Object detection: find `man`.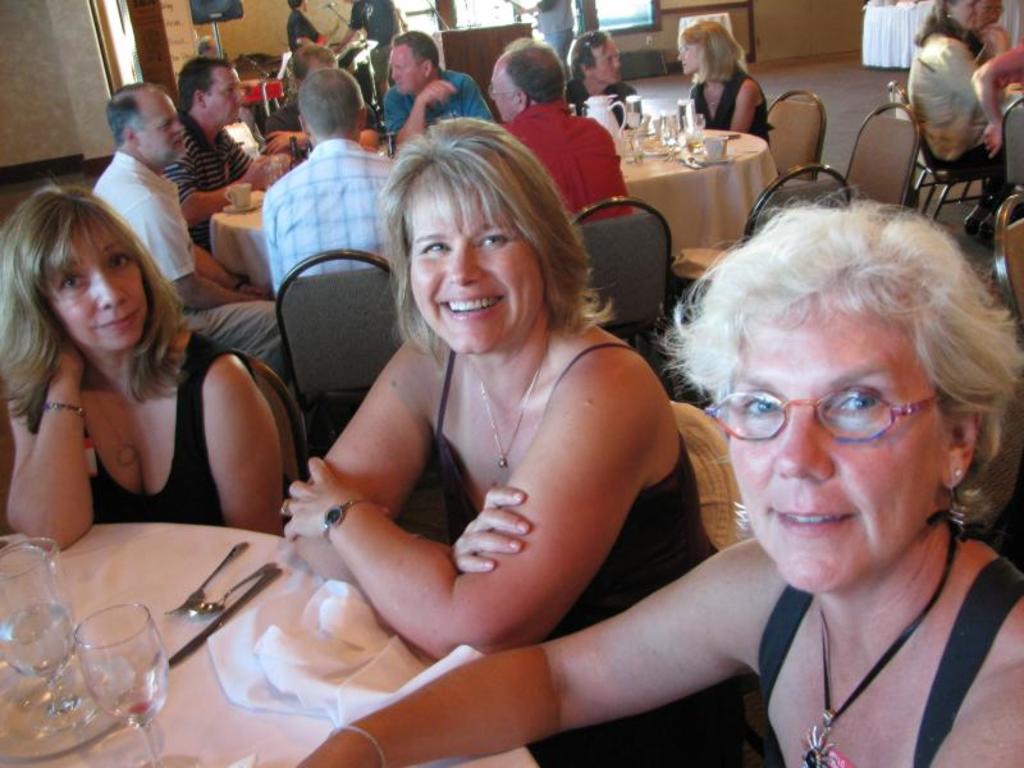
{"left": 256, "top": 41, "right": 383, "bottom": 156}.
